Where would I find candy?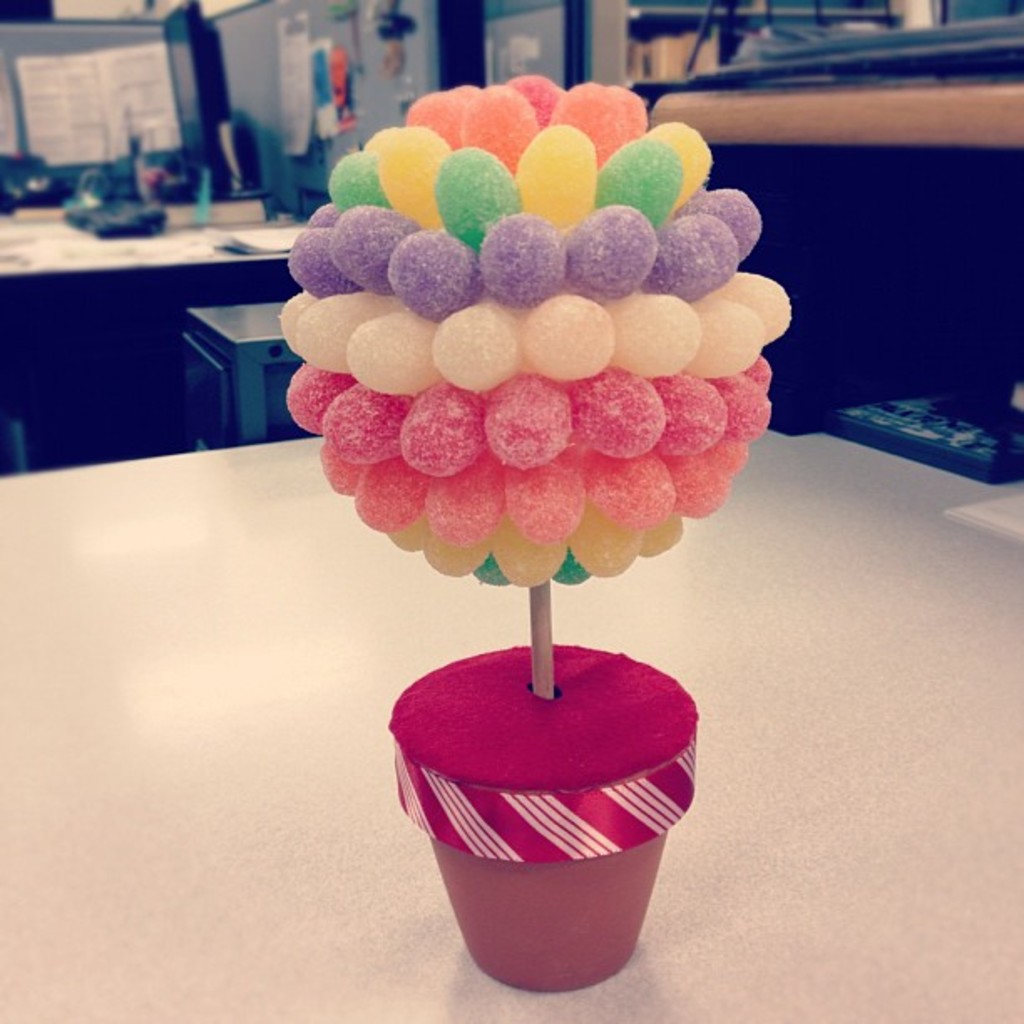
At (492,522,567,587).
